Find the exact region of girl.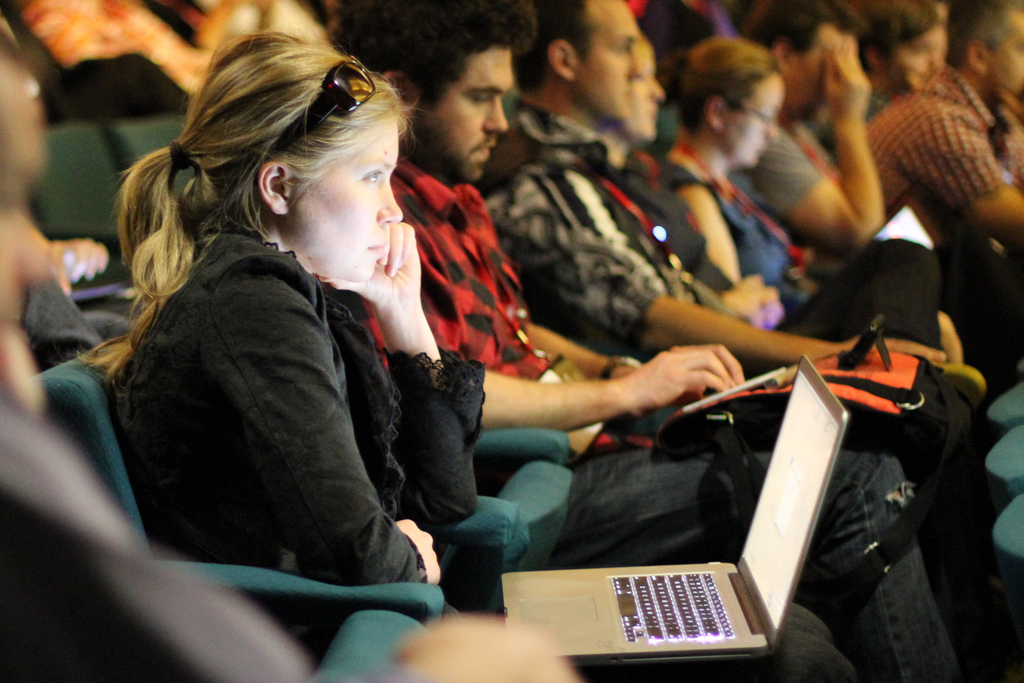
Exact region: l=0, t=35, r=574, b=682.
